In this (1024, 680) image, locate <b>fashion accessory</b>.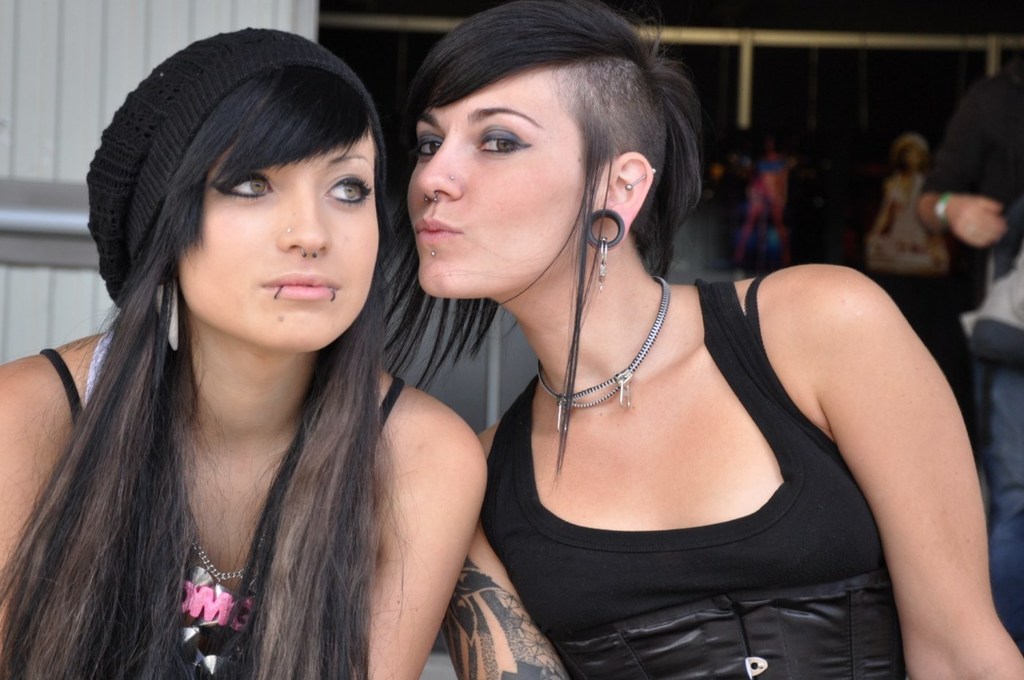
Bounding box: box=[427, 247, 437, 258].
